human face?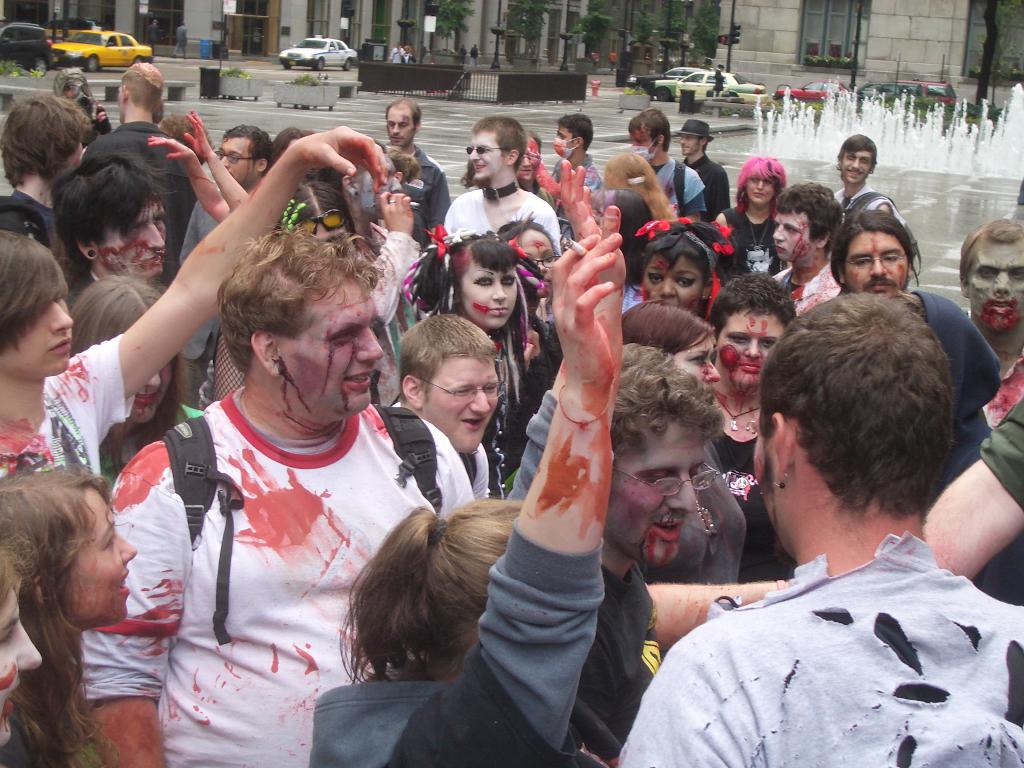
<box>840,153,876,186</box>
